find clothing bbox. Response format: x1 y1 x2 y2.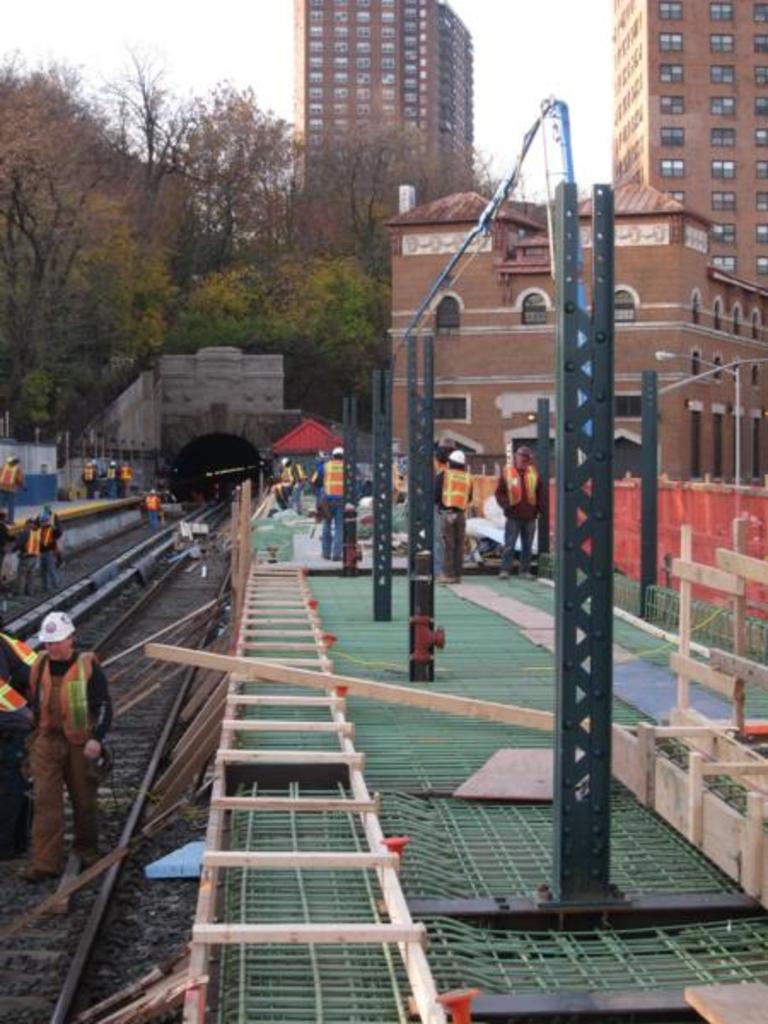
435 463 471 573.
